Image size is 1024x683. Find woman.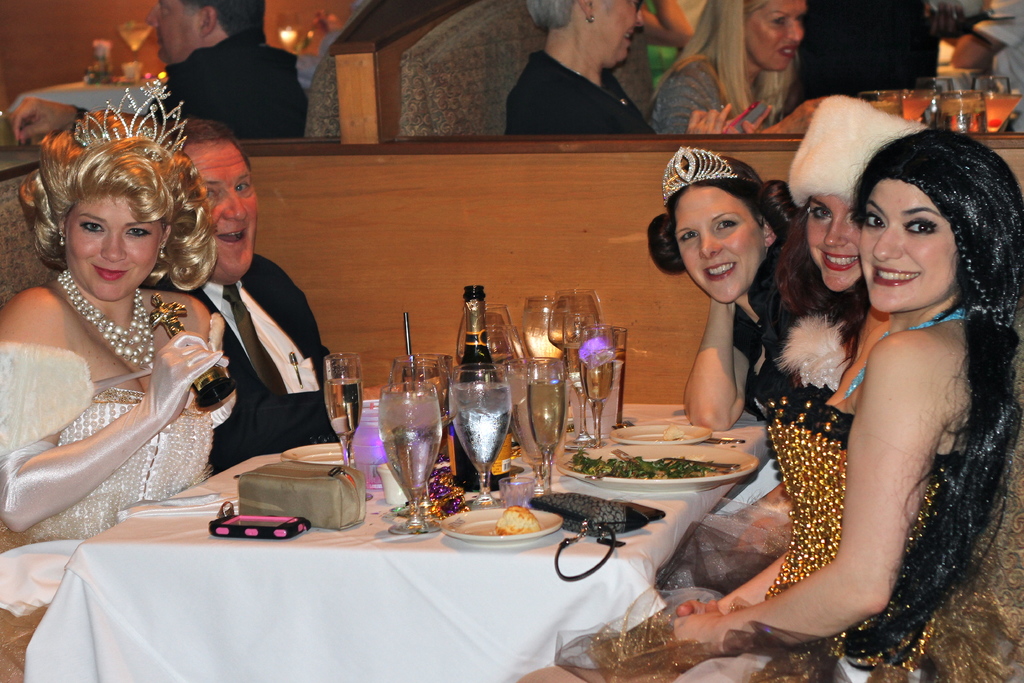
<bbox>501, 0, 740, 135</bbox>.
